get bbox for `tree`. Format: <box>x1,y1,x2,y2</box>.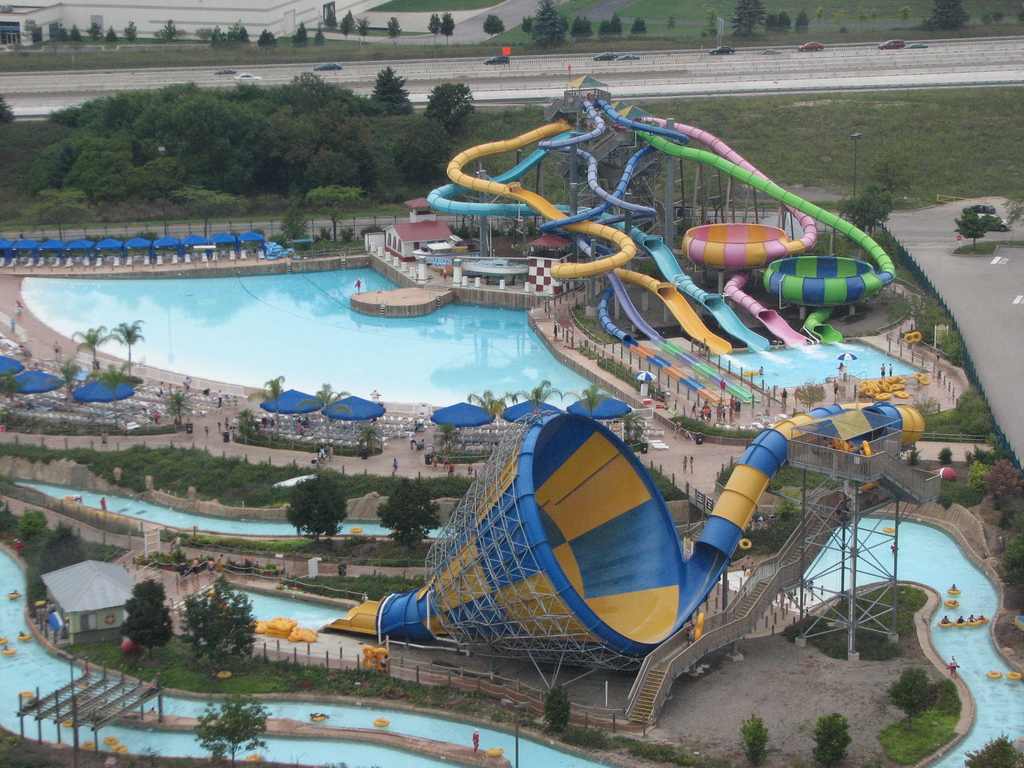
<box>528,2,570,48</box>.
